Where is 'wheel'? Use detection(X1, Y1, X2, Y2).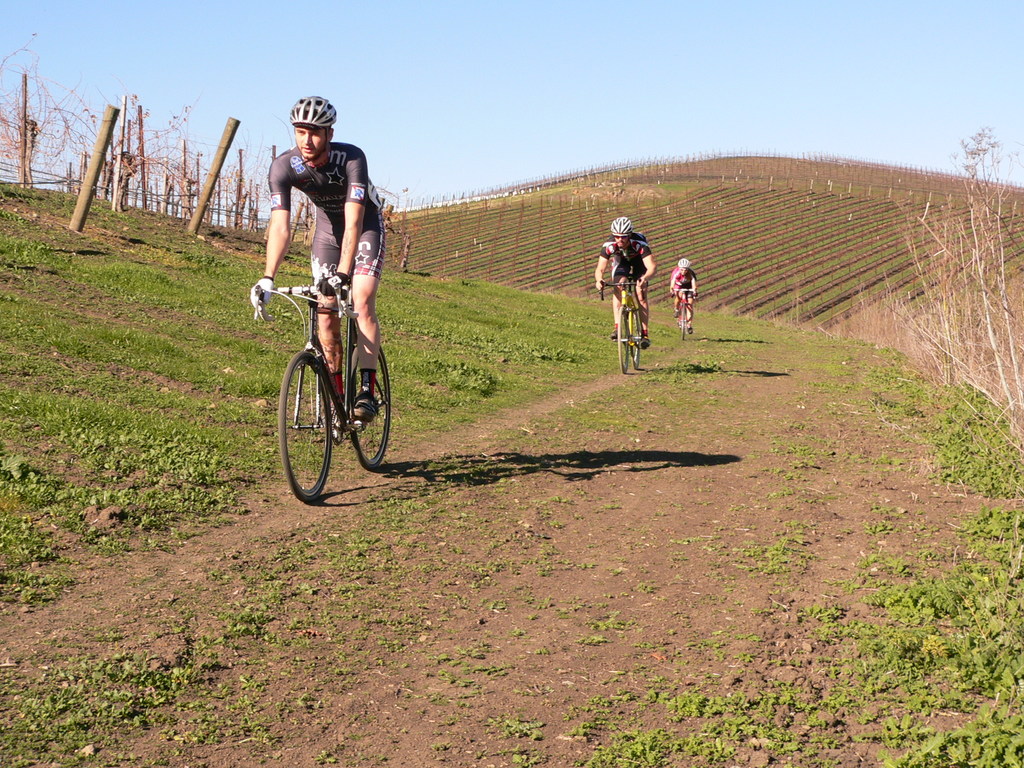
detection(611, 305, 632, 369).
